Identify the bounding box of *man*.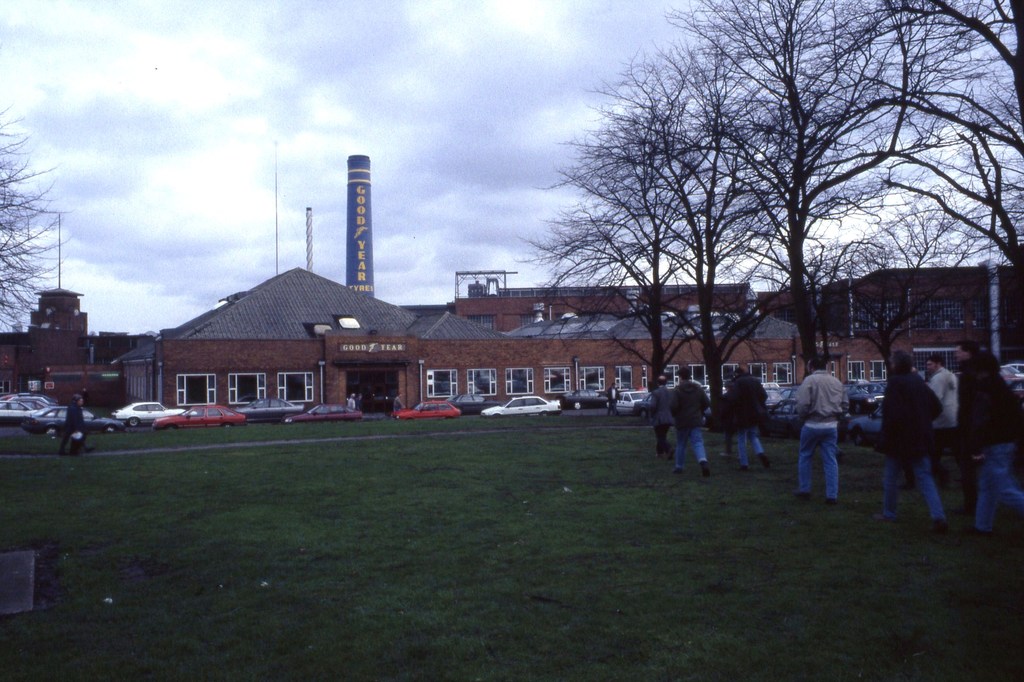
972:353:1023:535.
